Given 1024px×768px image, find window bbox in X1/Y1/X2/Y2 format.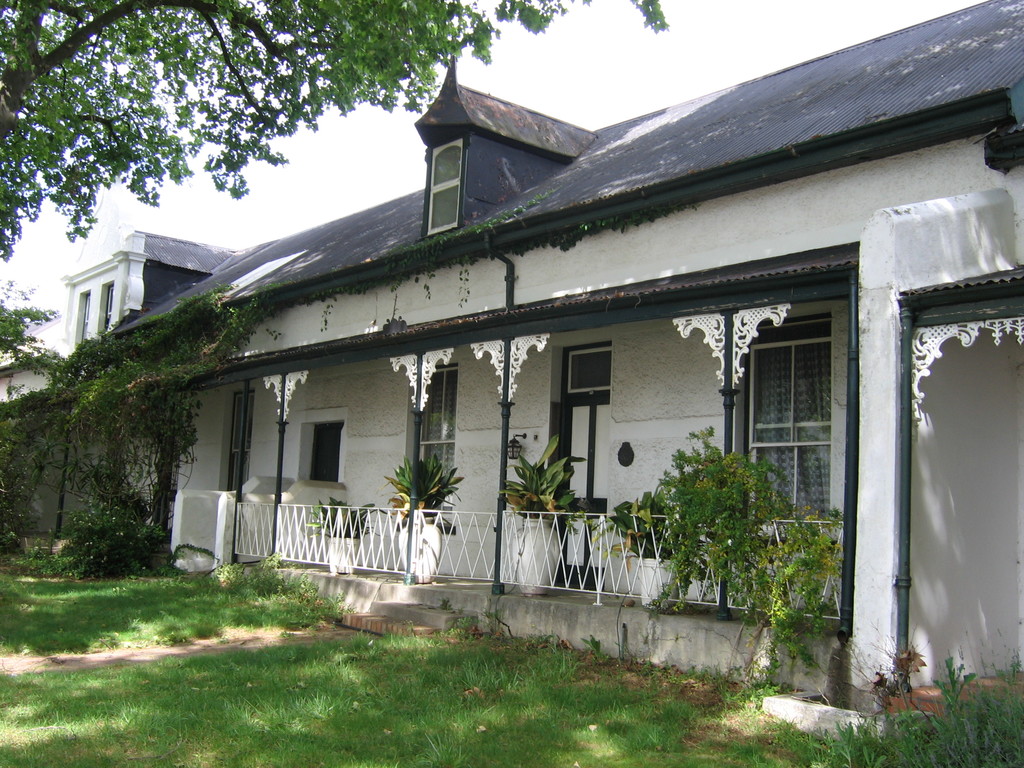
546/346/609/512.
